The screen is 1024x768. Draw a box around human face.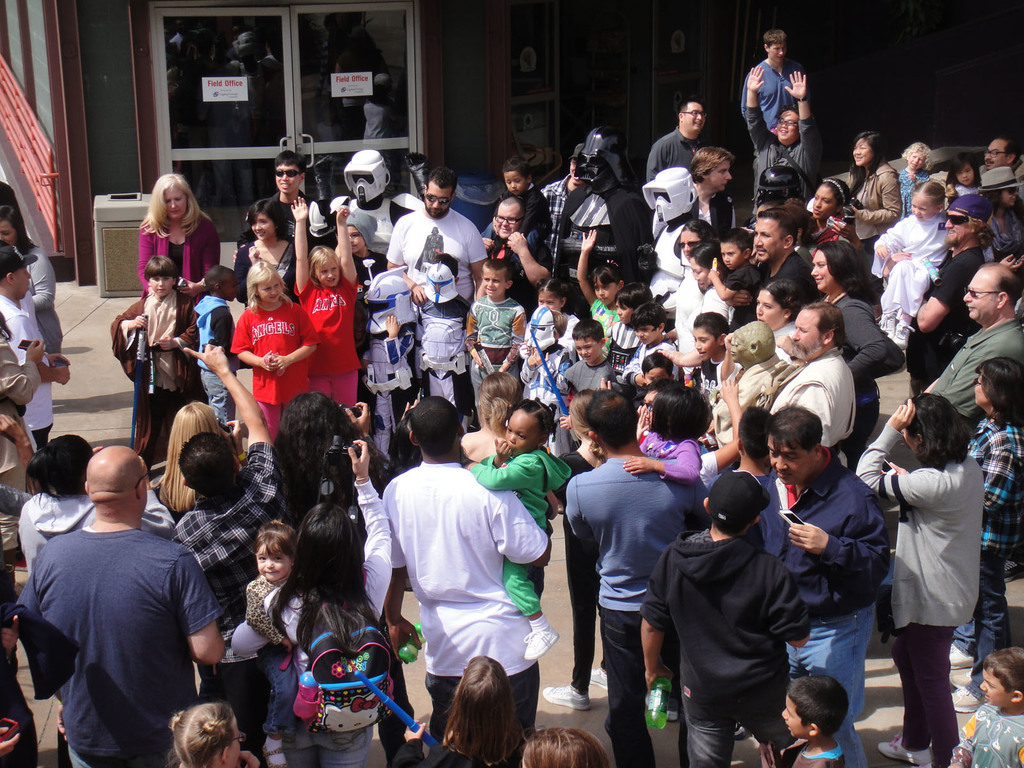
locate(776, 106, 796, 140).
